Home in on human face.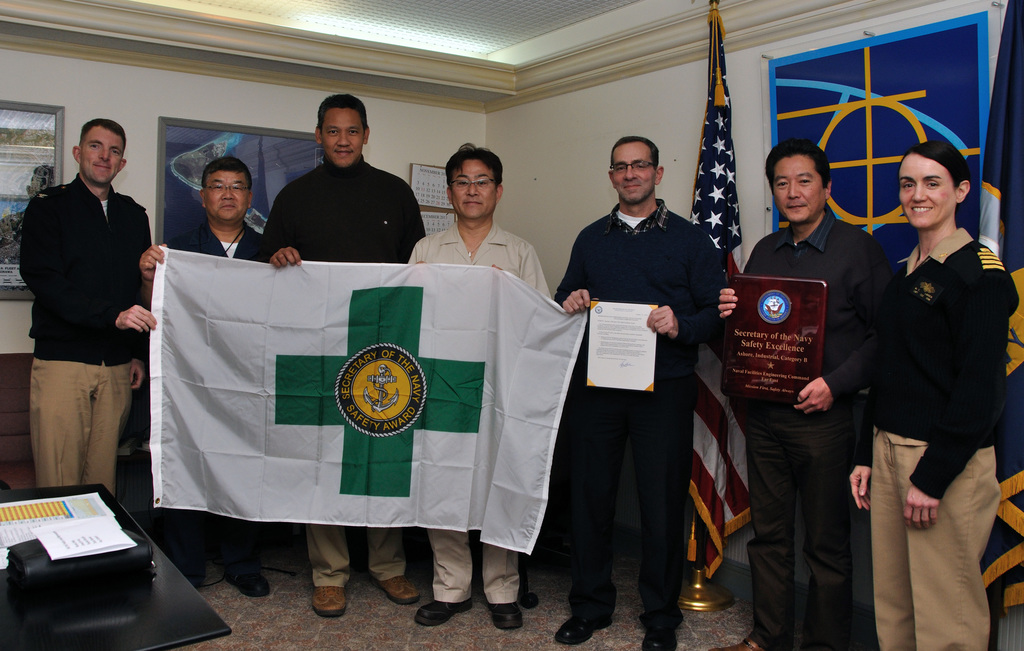
Homed in at x1=323 y1=104 x2=365 y2=168.
